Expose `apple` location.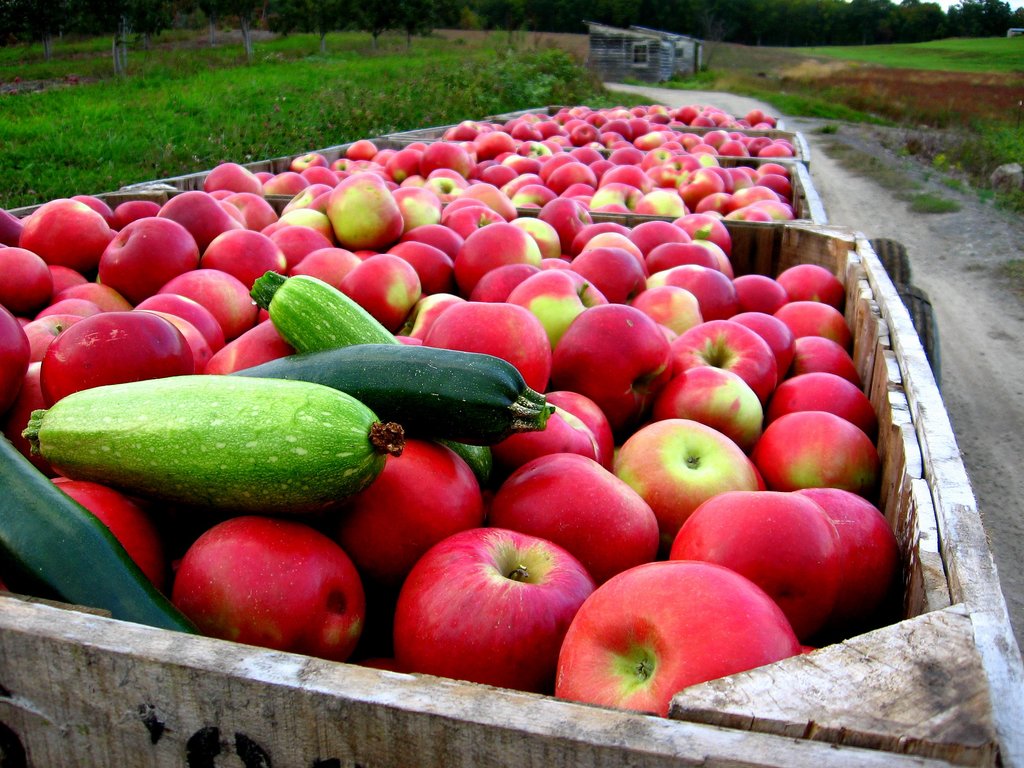
Exposed at select_region(395, 523, 600, 691).
